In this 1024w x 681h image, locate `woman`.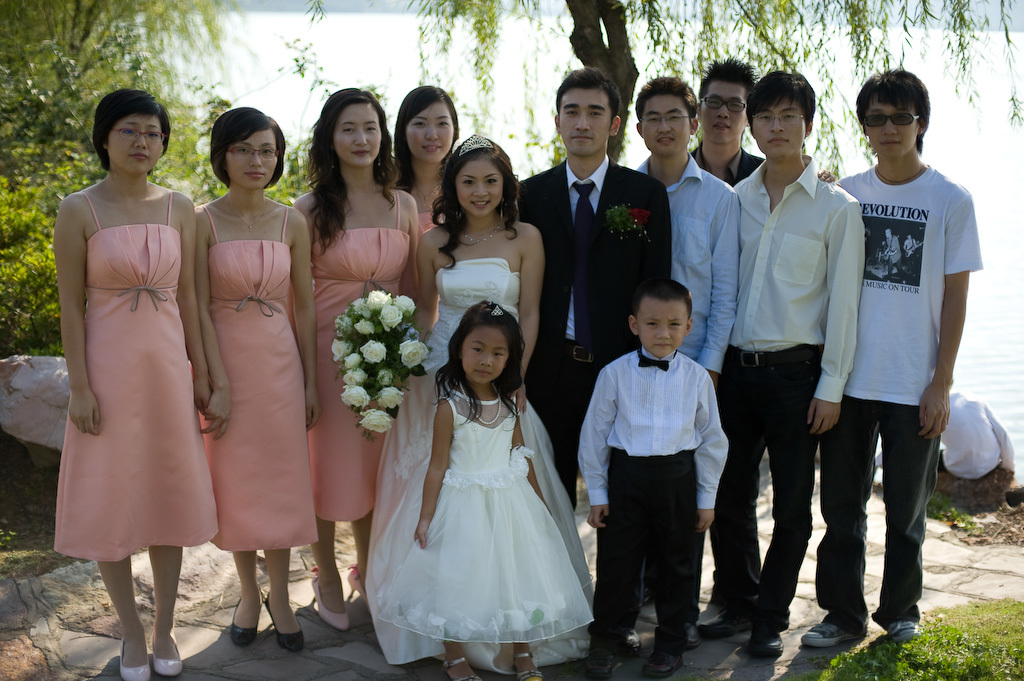
Bounding box: {"left": 50, "top": 89, "right": 213, "bottom": 680}.
